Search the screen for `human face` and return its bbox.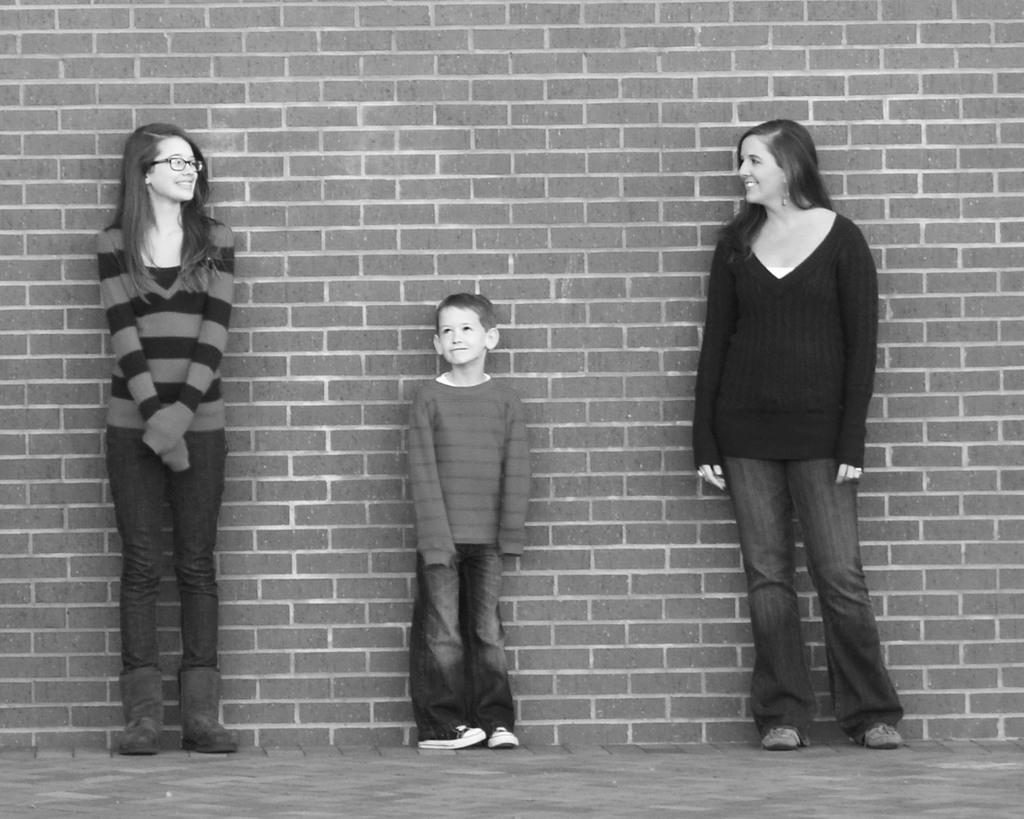
Found: bbox=[152, 135, 199, 198].
